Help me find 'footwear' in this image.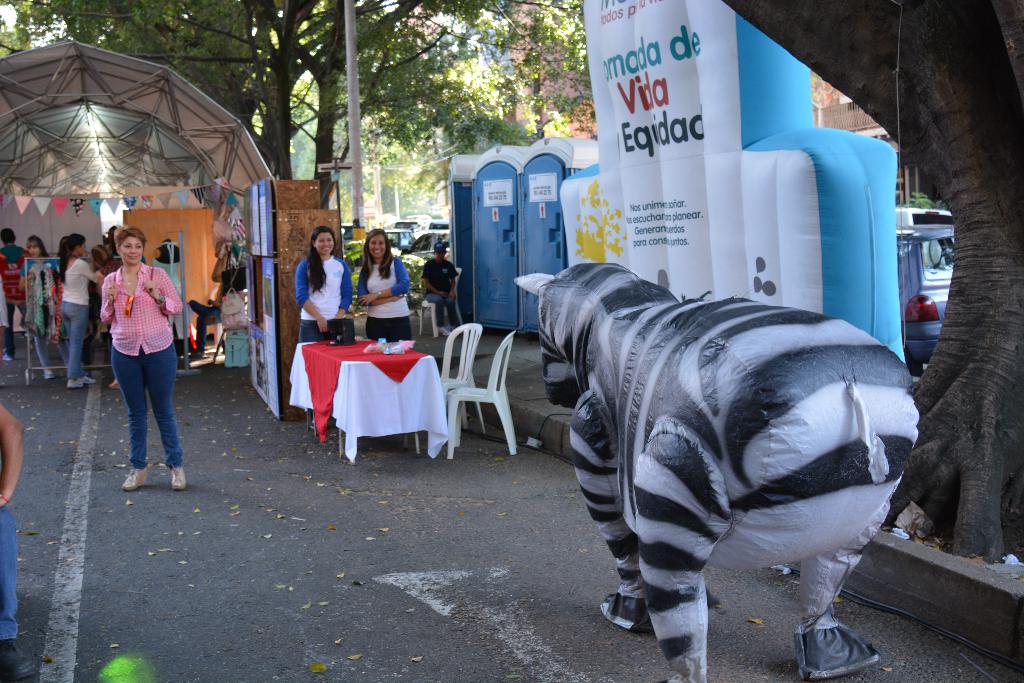
Found it: bbox(67, 374, 97, 387).
